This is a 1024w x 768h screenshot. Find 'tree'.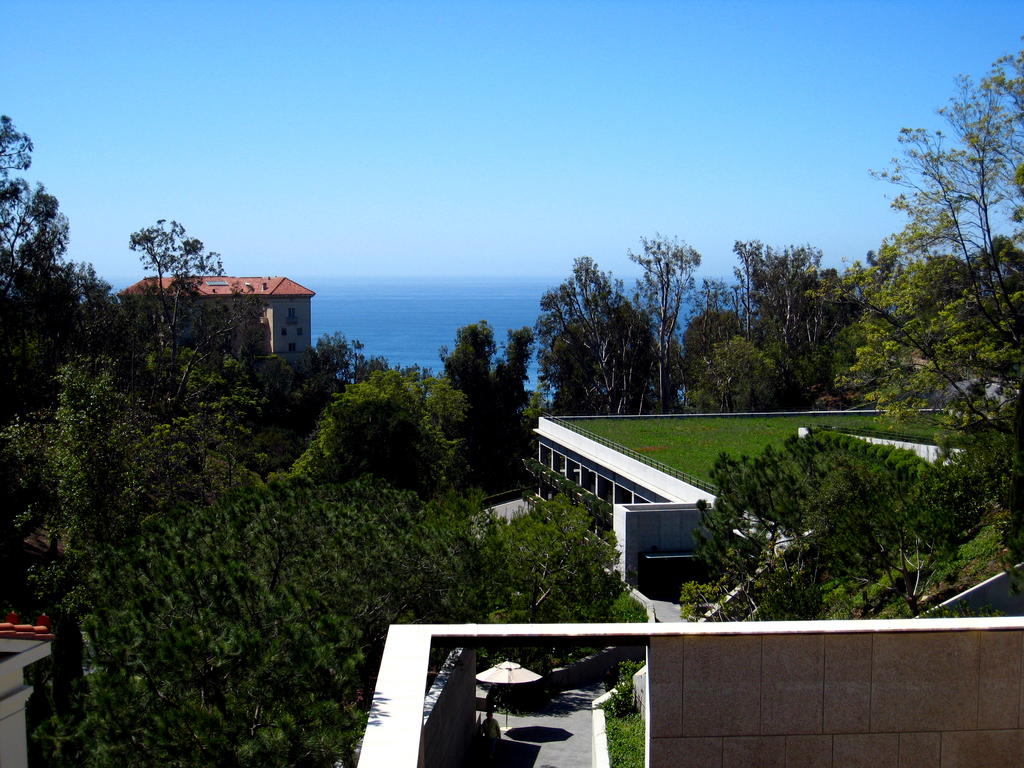
Bounding box: box=[536, 243, 733, 387].
